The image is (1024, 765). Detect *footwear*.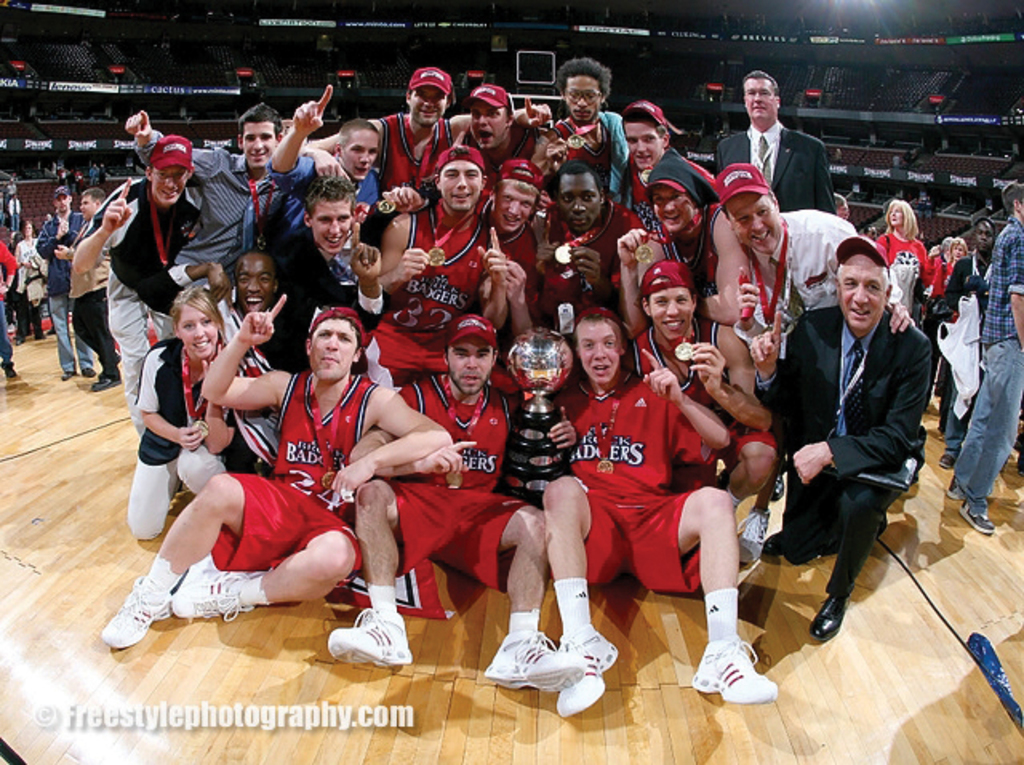
Detection: bbox=[768, 471, 786, 504].
